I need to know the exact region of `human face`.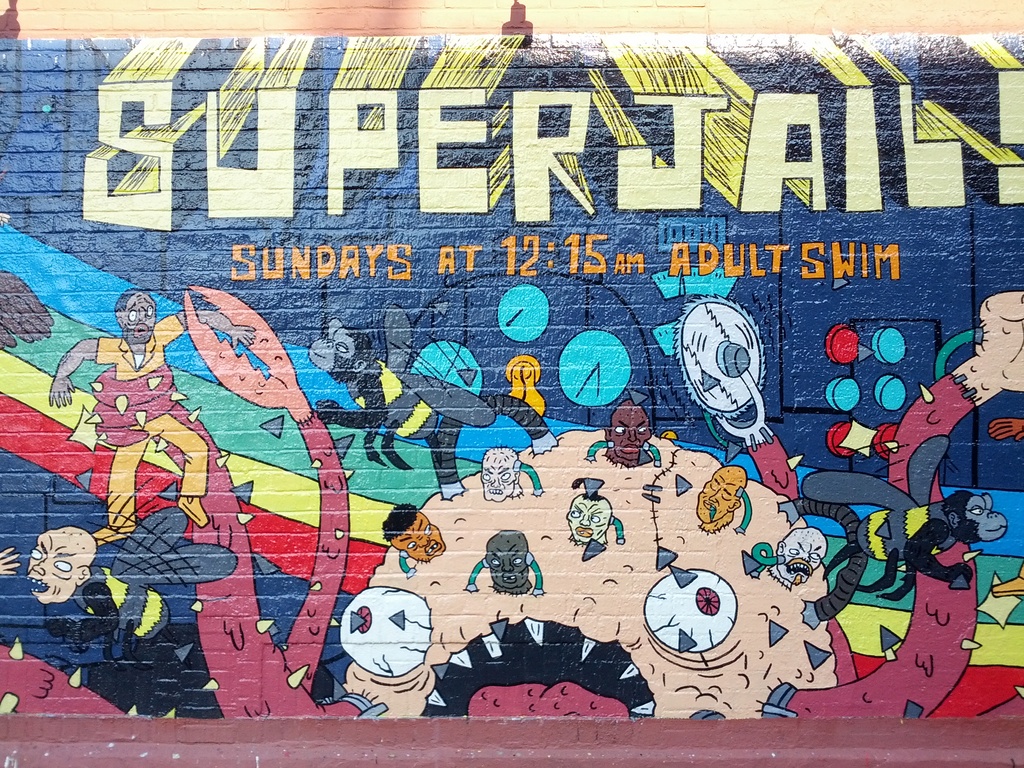
Region: rect(481, 534, 527, 596).
